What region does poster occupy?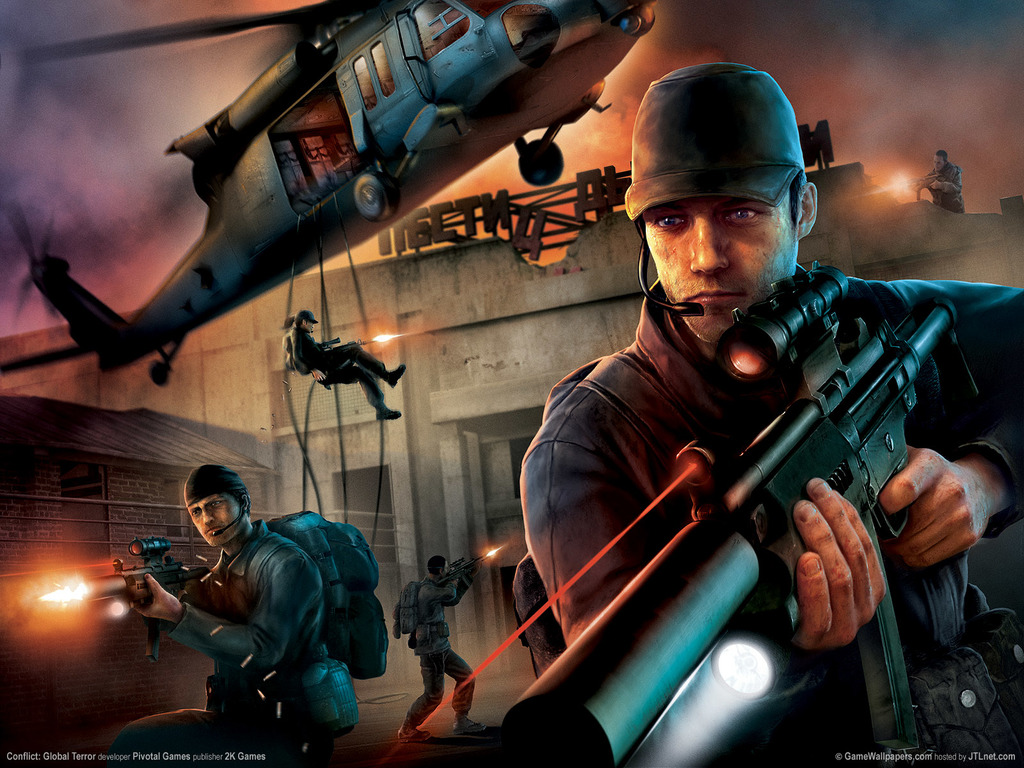
detection(0, 0, 1023, 767).
